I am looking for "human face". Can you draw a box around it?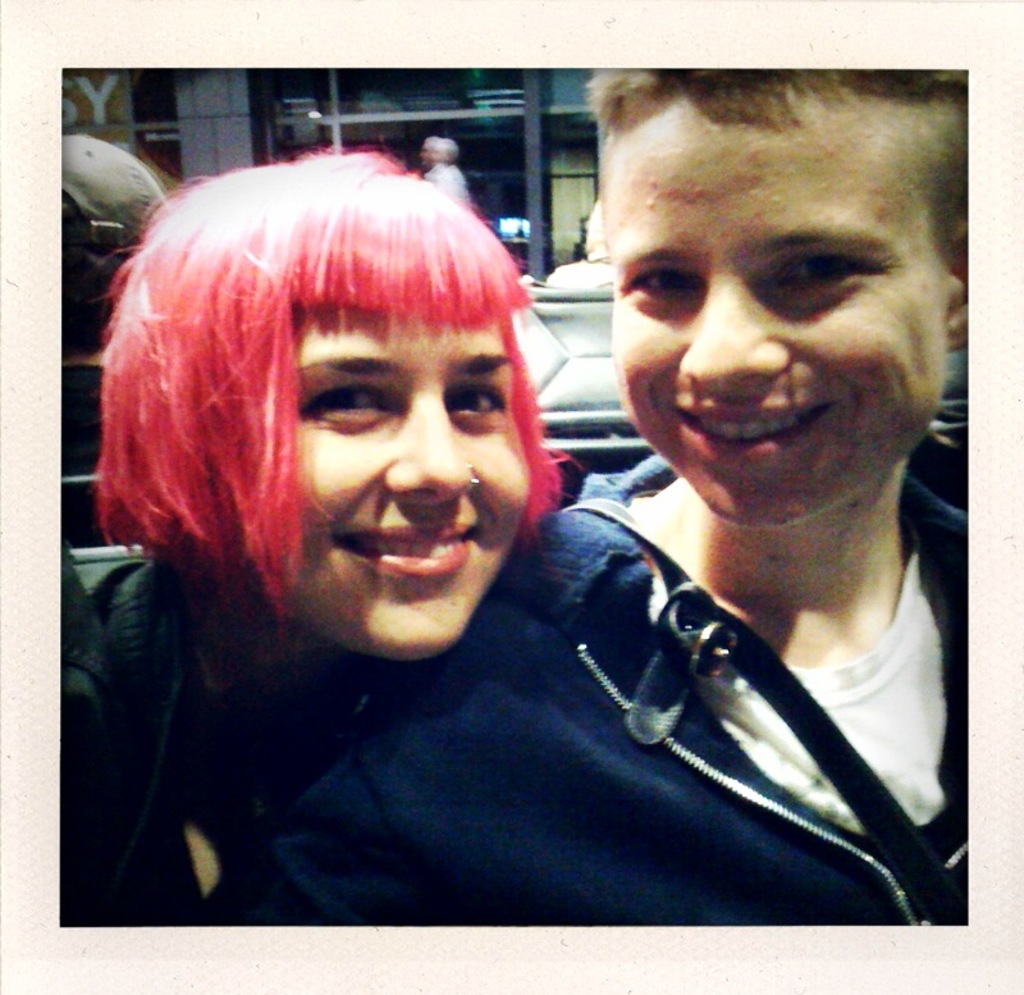
Sure, the bounding box is 287, 303, 532, 661.
